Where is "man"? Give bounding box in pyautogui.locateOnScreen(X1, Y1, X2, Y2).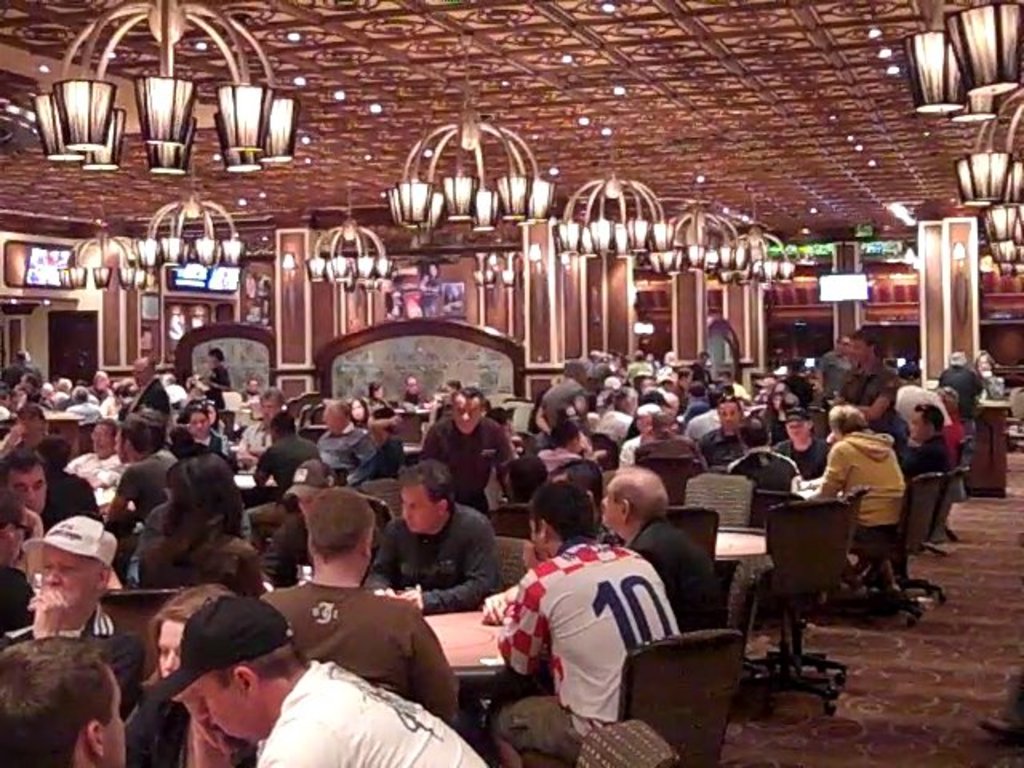
pyautogui.locateOnScreen(413, 378, 514, 459).
